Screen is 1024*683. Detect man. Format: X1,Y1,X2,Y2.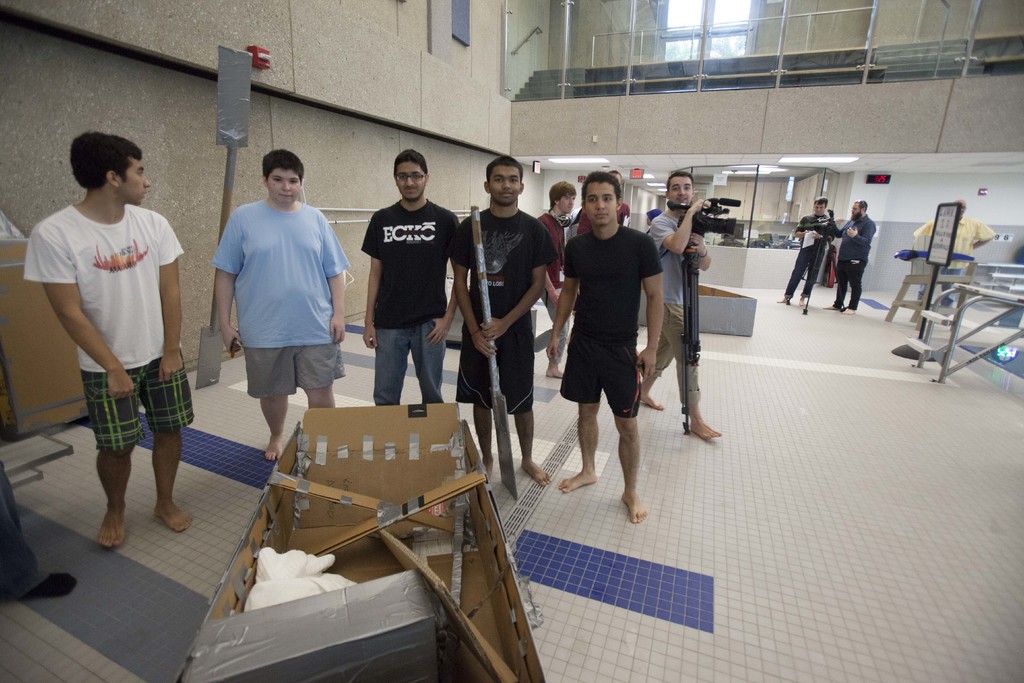
538,177,574,379.
